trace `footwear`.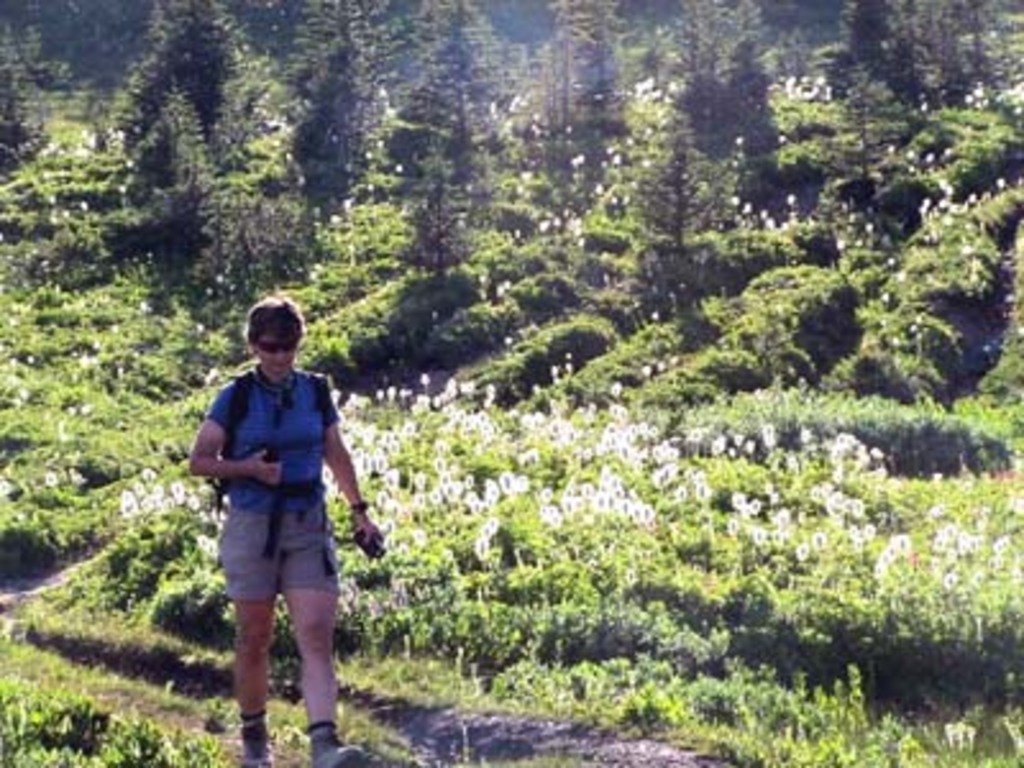
Traced to locate(305, 719, 358, 765).
